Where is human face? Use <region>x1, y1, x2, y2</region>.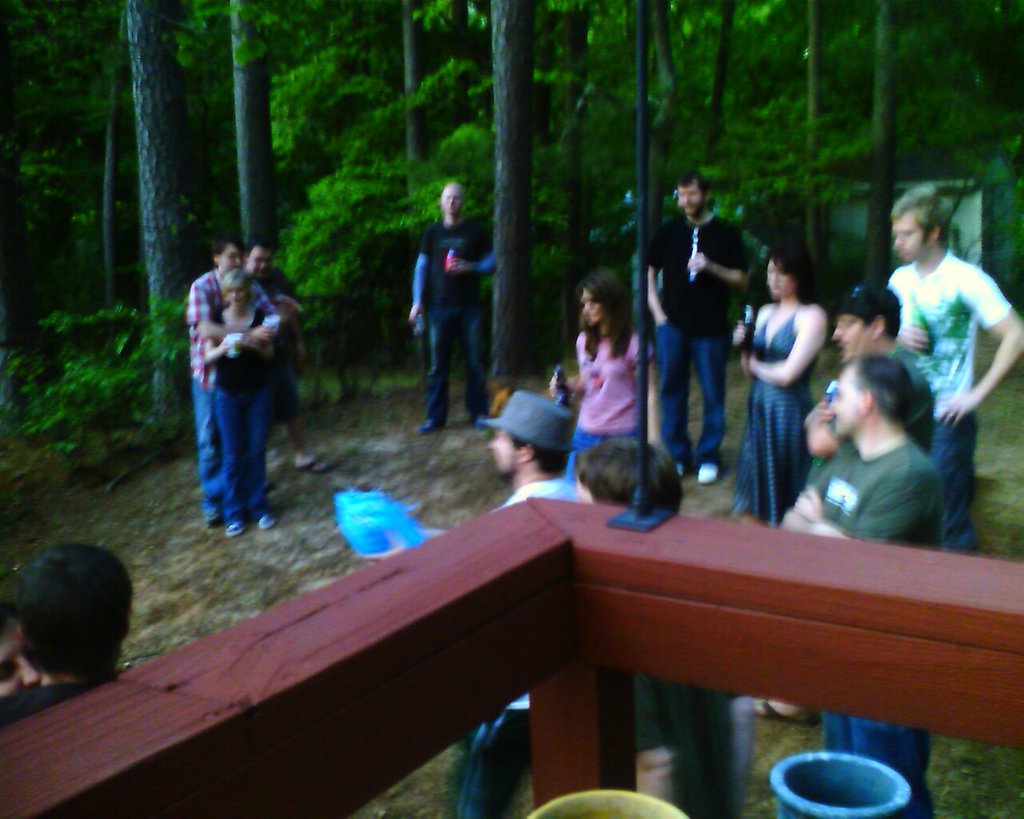
<region>886, 213, 929, 256</region>.
